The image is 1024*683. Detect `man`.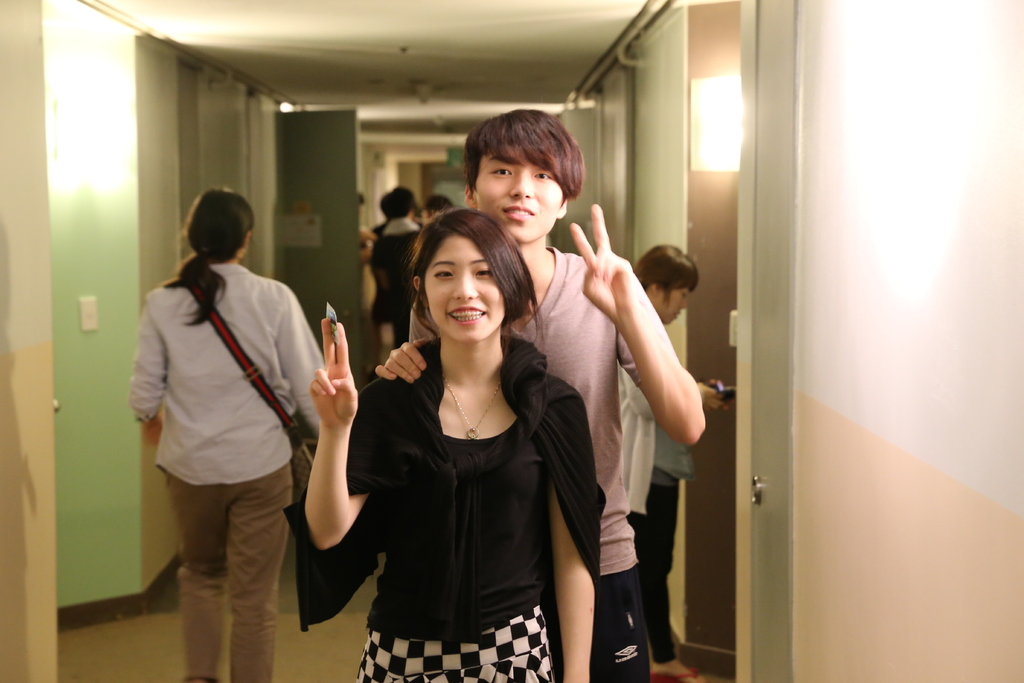
Detection: bbox(370, 185, 421, 350).
